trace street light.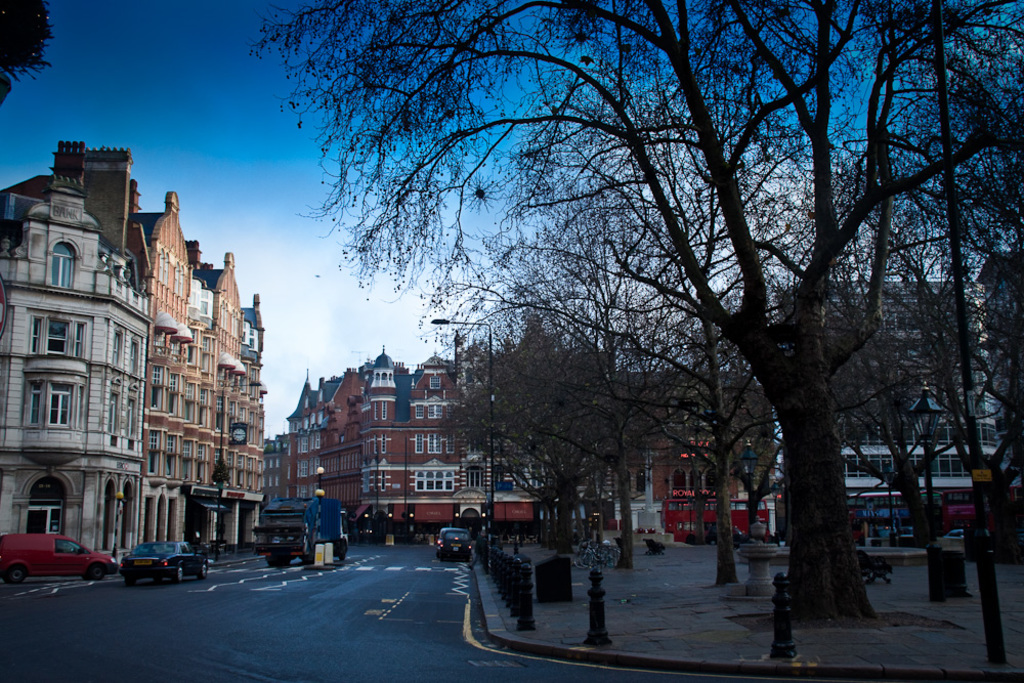
Traced to bbox(214, 377, 261, 561).
